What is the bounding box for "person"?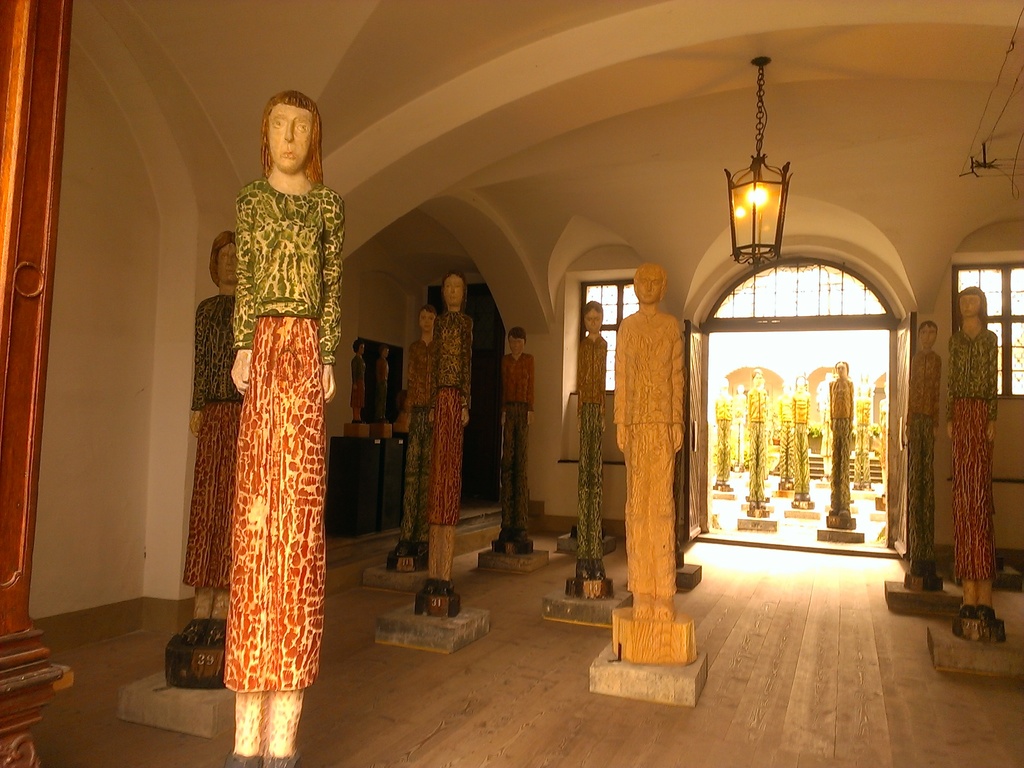
crop(227, 88, 348, 767).
